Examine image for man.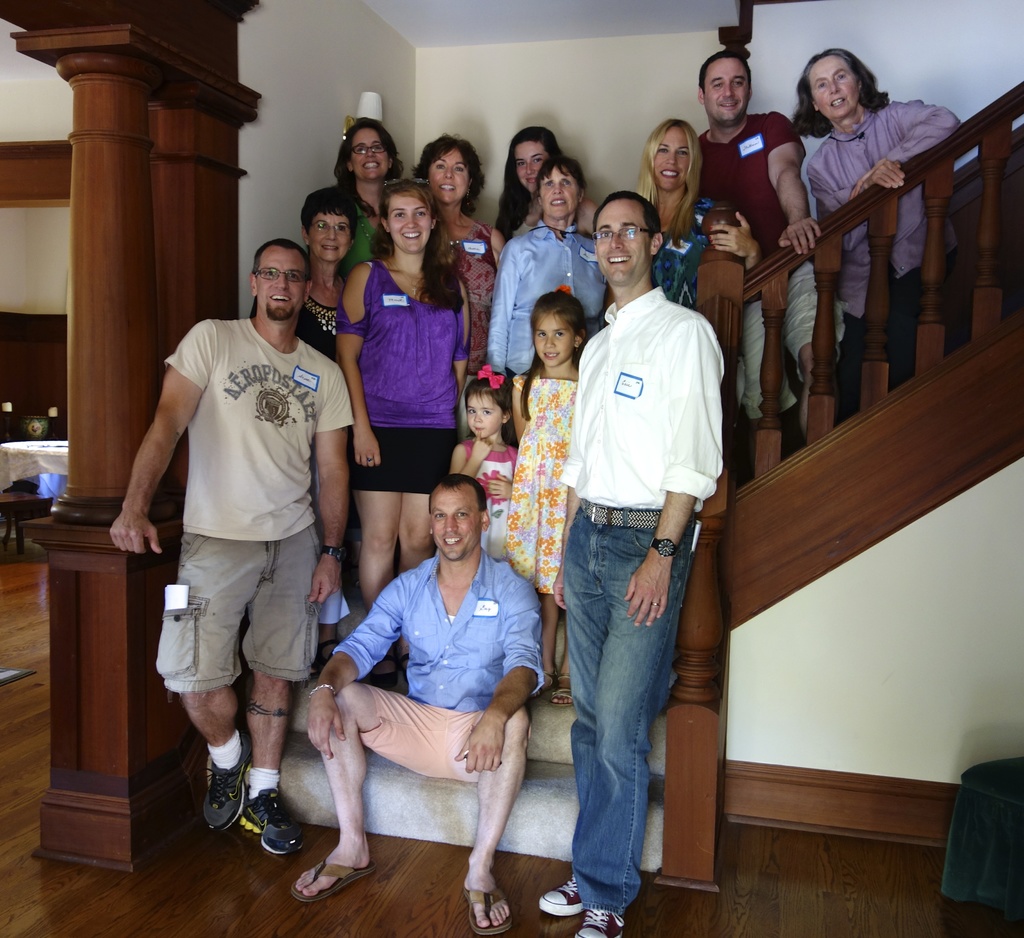
Examination result: bbox(285, 472, 548, 937).
